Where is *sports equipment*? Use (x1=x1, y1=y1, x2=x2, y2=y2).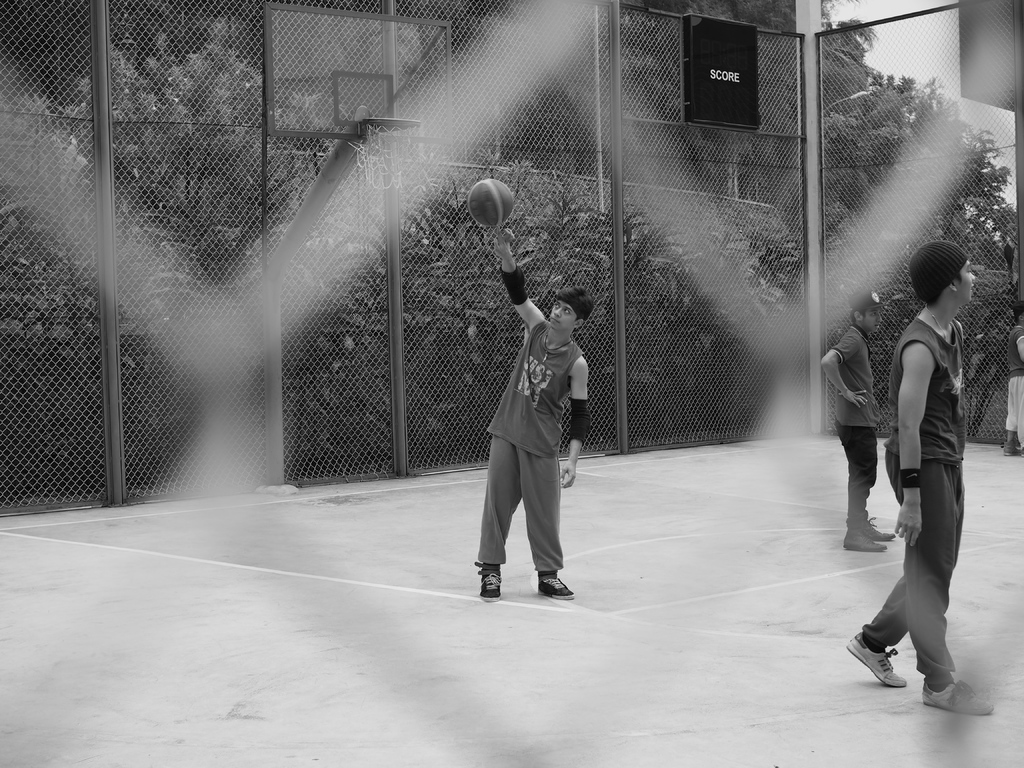
(x1=476, y1=557, x2=505, y2=604).
